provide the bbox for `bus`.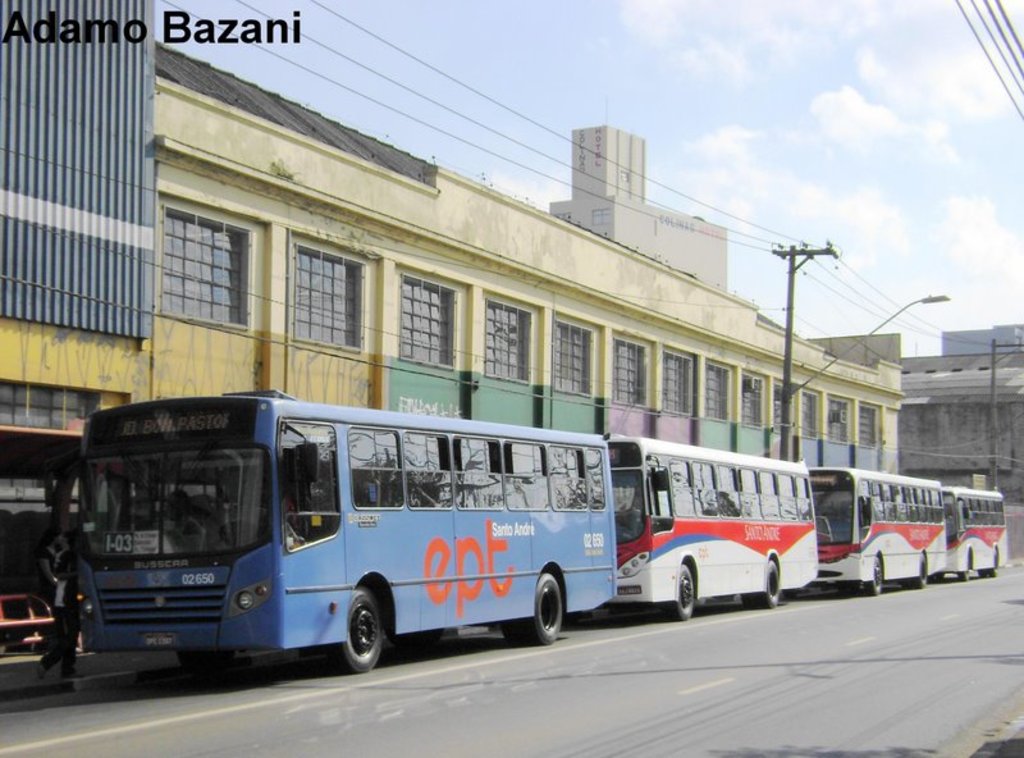
{"x1": 602, "y1": 430, "x2": 817, "y2": 625}.
